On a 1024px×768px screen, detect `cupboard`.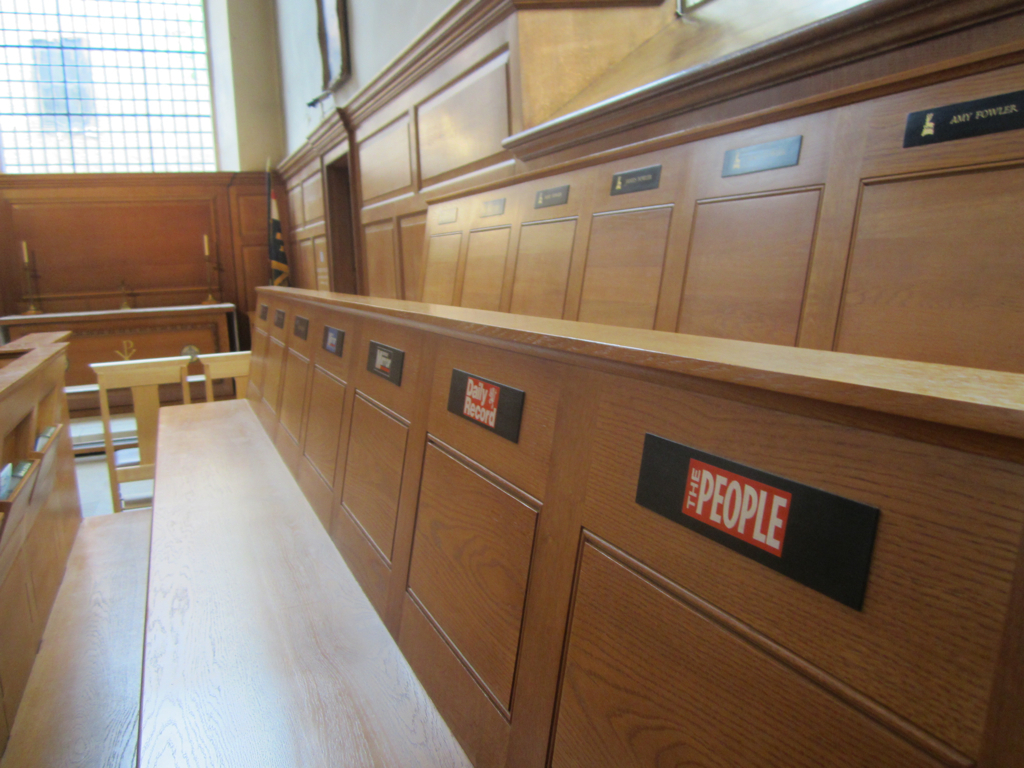
select_region(154, 53, 972, 760).
